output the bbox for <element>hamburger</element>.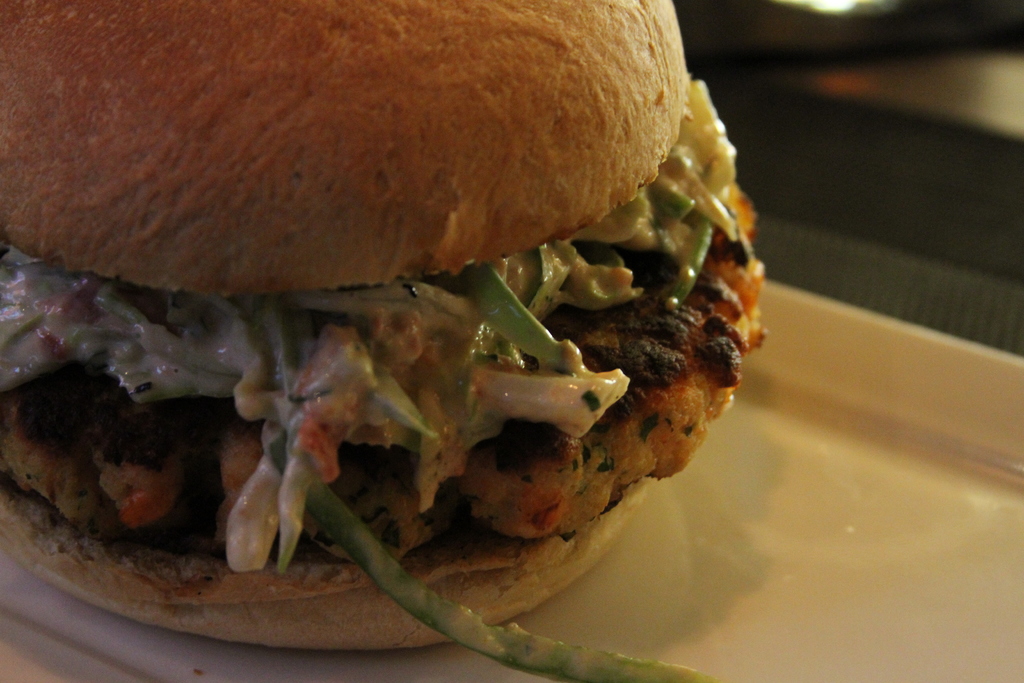
rect(0, 0, 773, 682).
